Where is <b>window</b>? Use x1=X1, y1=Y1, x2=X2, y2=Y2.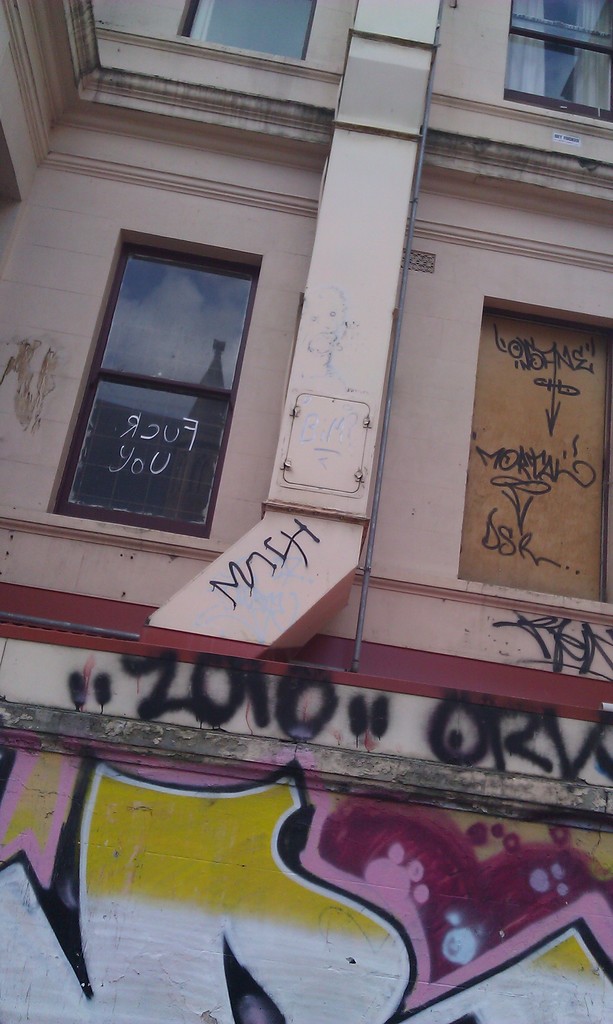
x1=497, y1=0, x2=612, y2=134.
